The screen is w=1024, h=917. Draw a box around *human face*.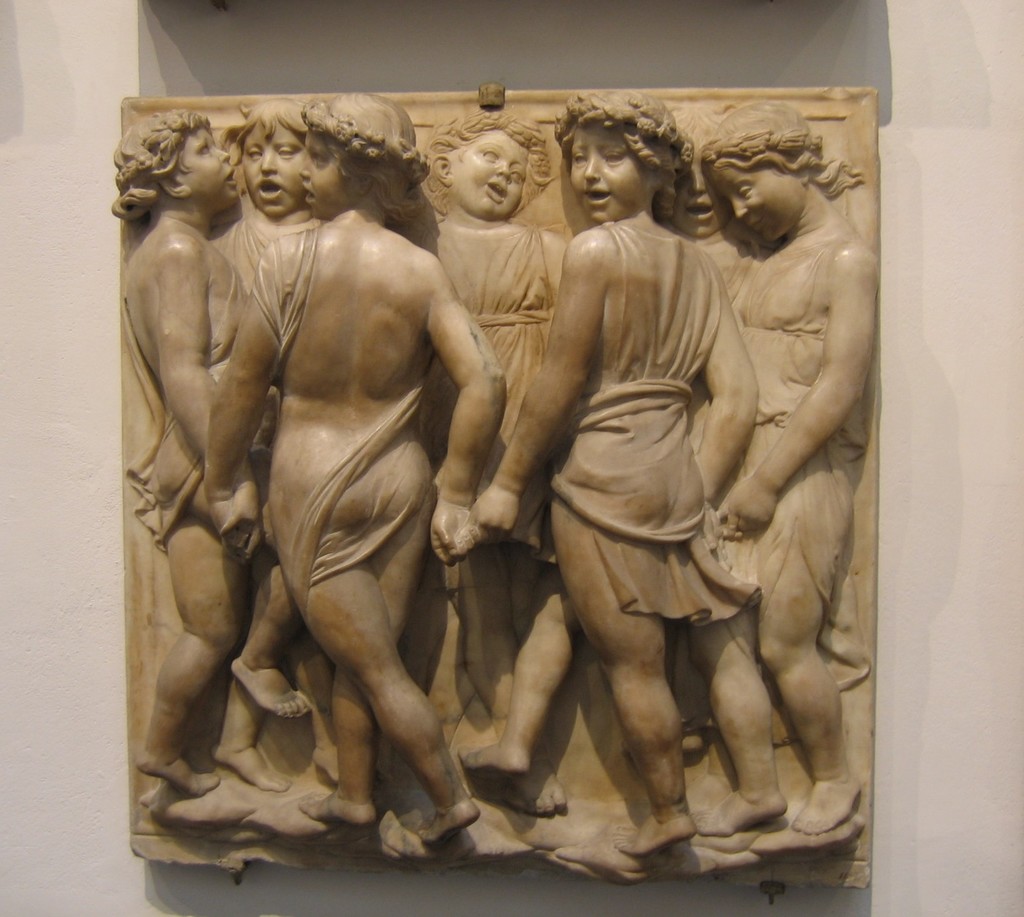
left=672, top=150, right=727, bottom=241.
